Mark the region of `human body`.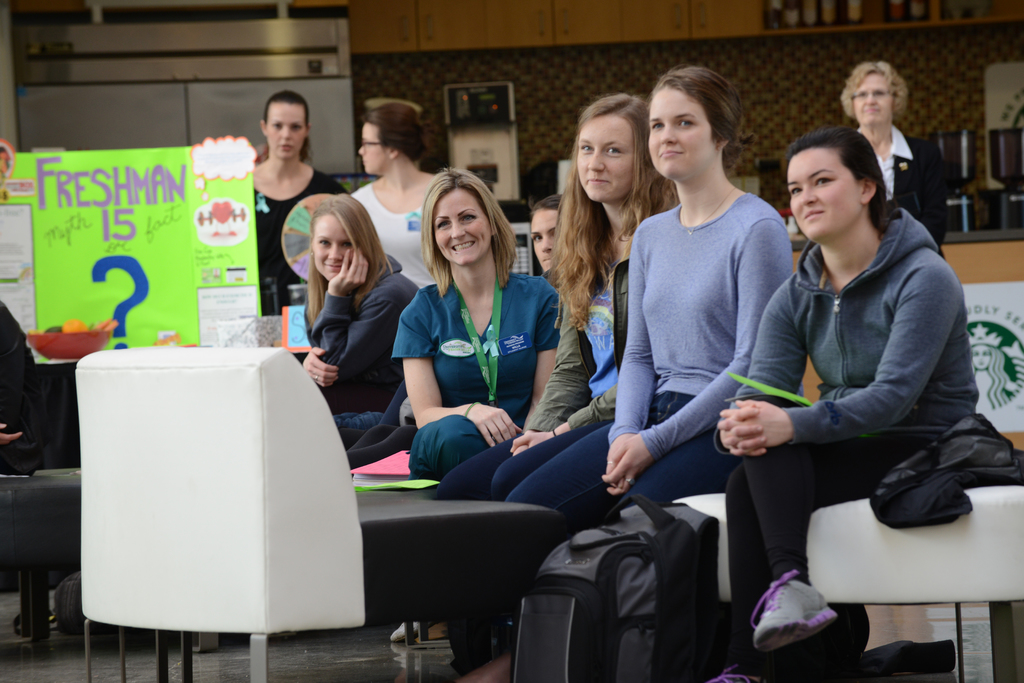
Region: bbox(511, 58, 811, 682).
